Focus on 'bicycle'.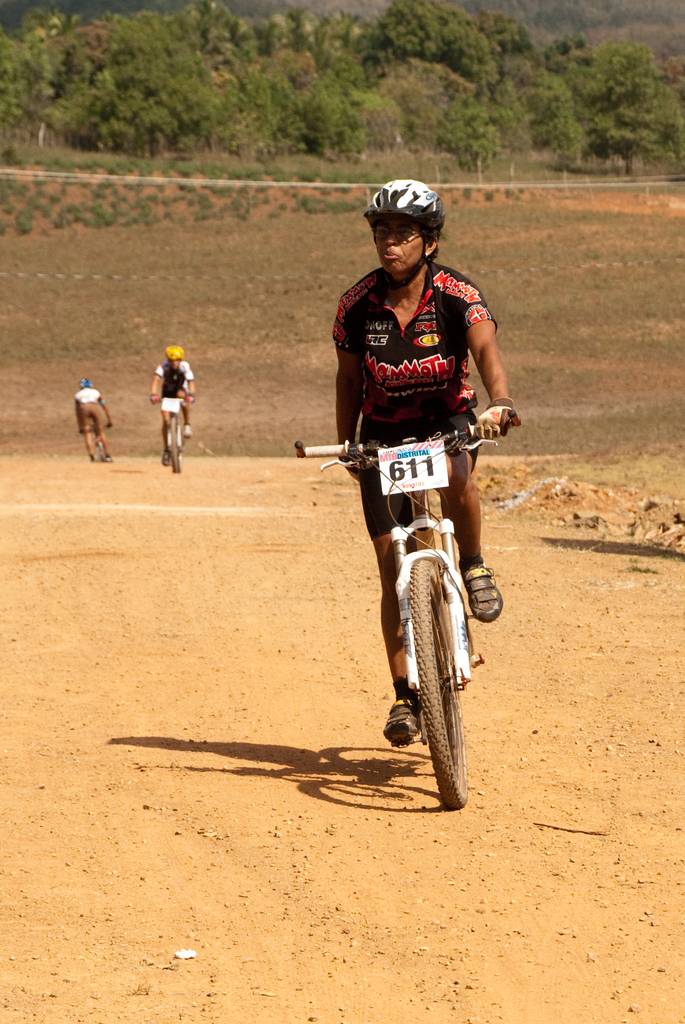
Focused at l=78, t=422, r=114, b=466.
